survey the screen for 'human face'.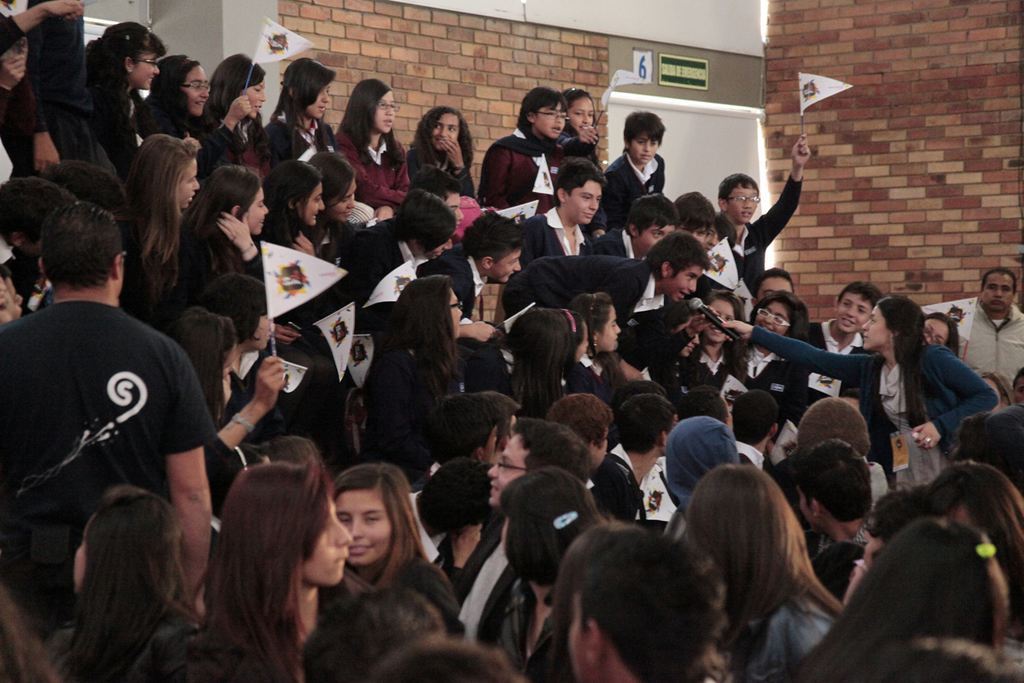
Survey found: BBox(331, 184, 358, 225).
